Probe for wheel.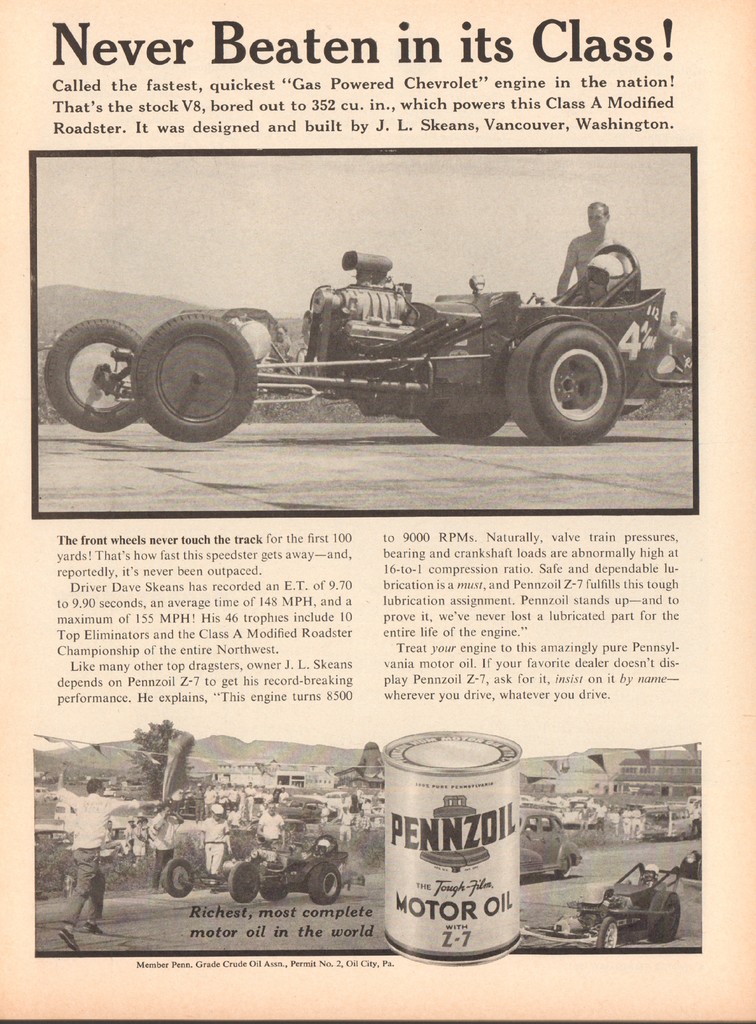
Probe result: <box>163,858,191,899</box>.
